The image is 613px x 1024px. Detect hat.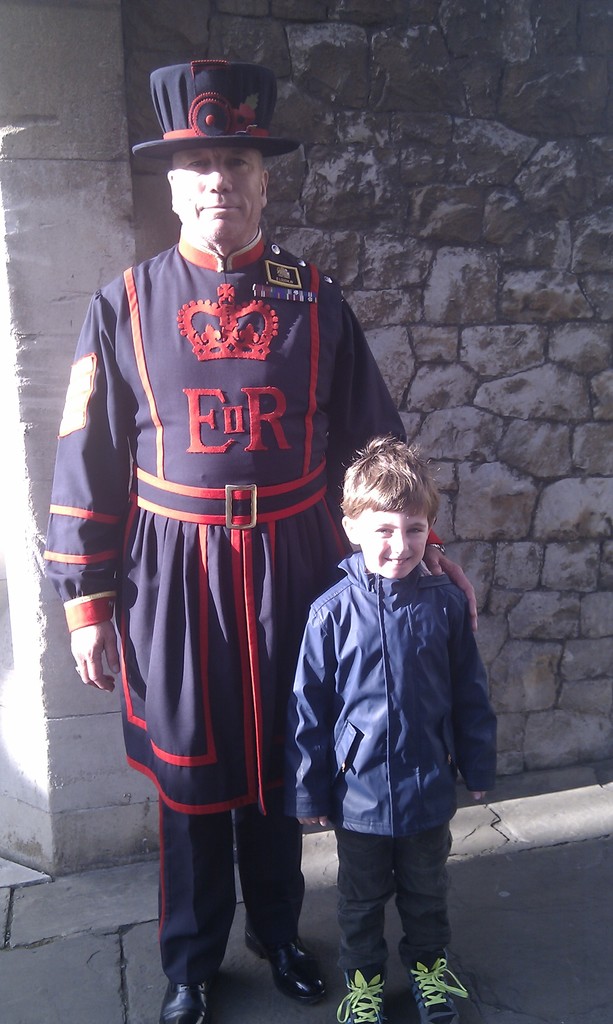
Detection: (left=124, top=56, right=305, bottom=177).
